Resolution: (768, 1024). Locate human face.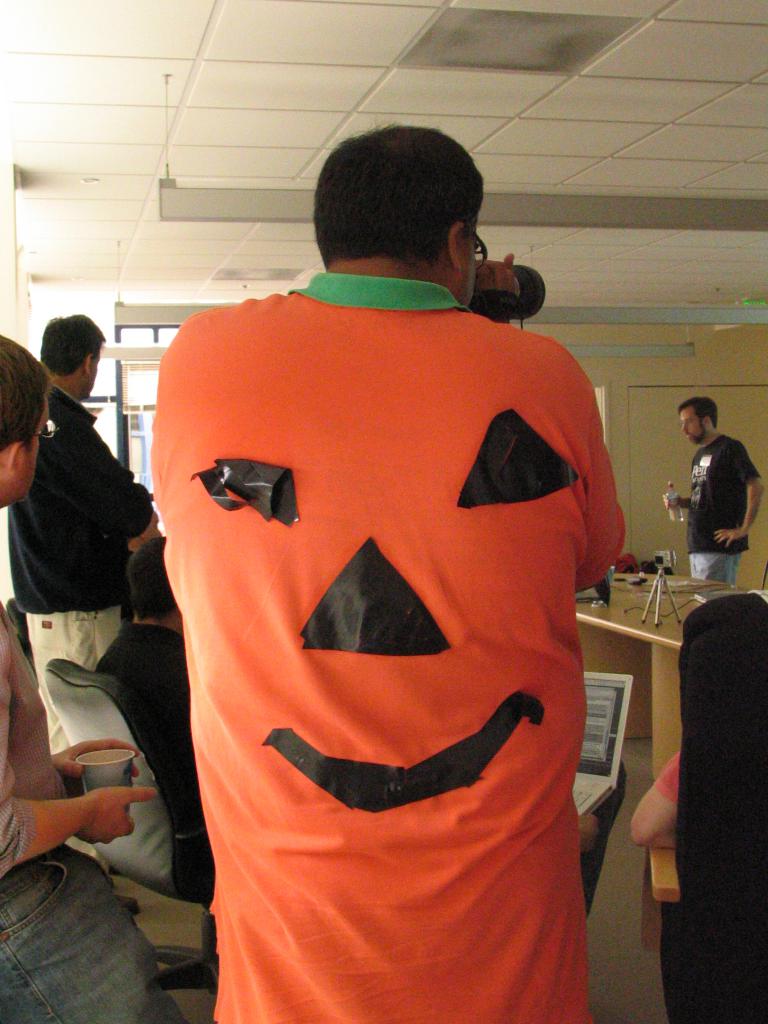
[left=84, top=349, right=100, bottom=397].
